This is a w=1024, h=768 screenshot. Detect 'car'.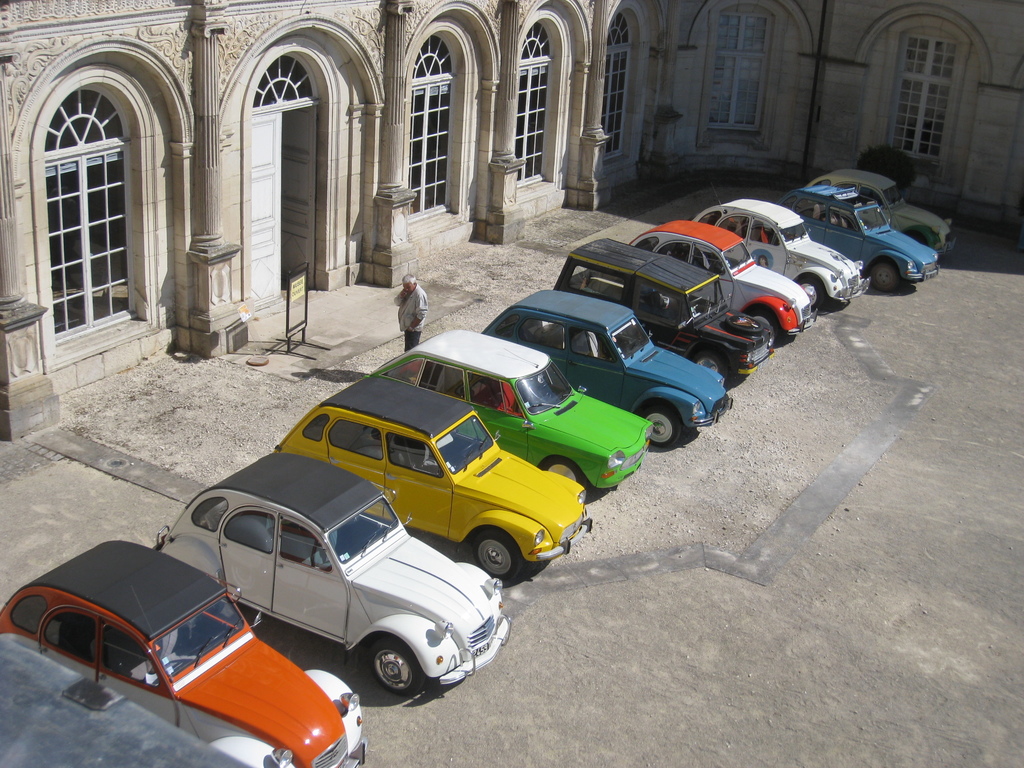
box=[781, 187, 941, 291].
